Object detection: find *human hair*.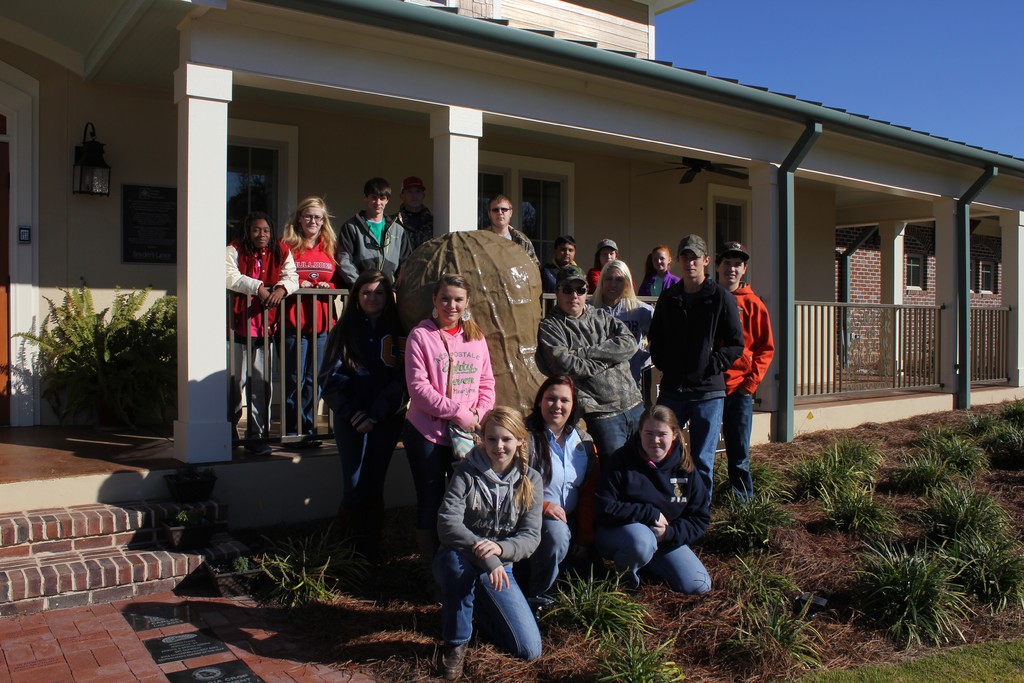
<bbox>362, 179, 392, 199</bbox>.
